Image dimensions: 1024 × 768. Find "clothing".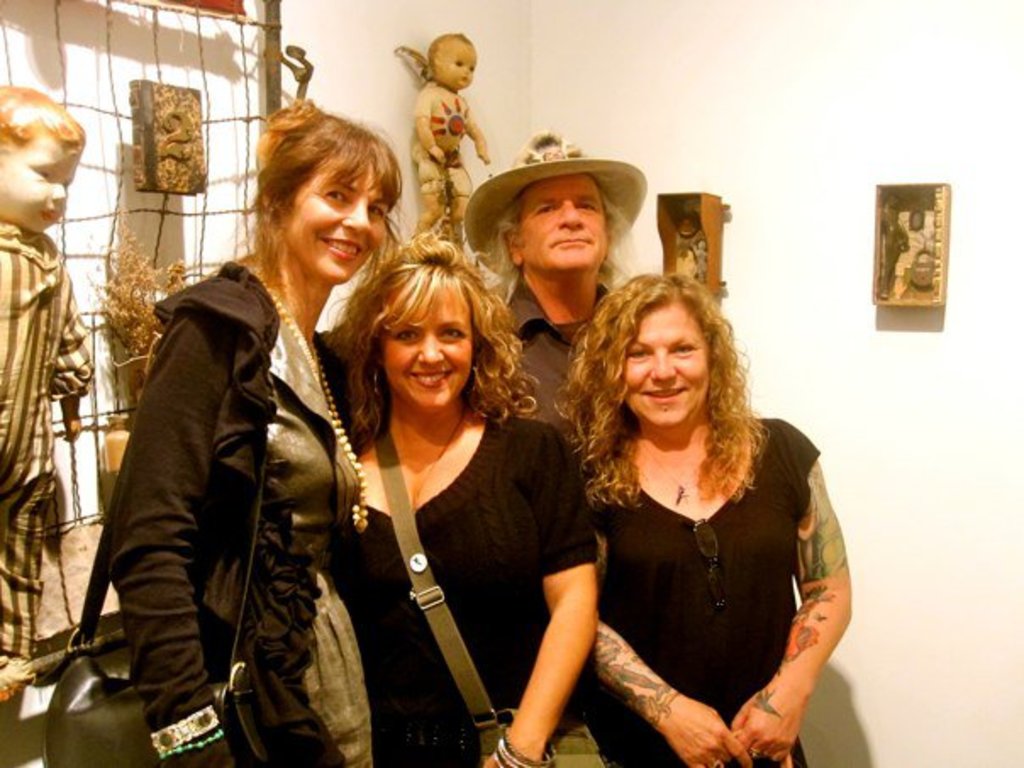
412/78/478/212.
